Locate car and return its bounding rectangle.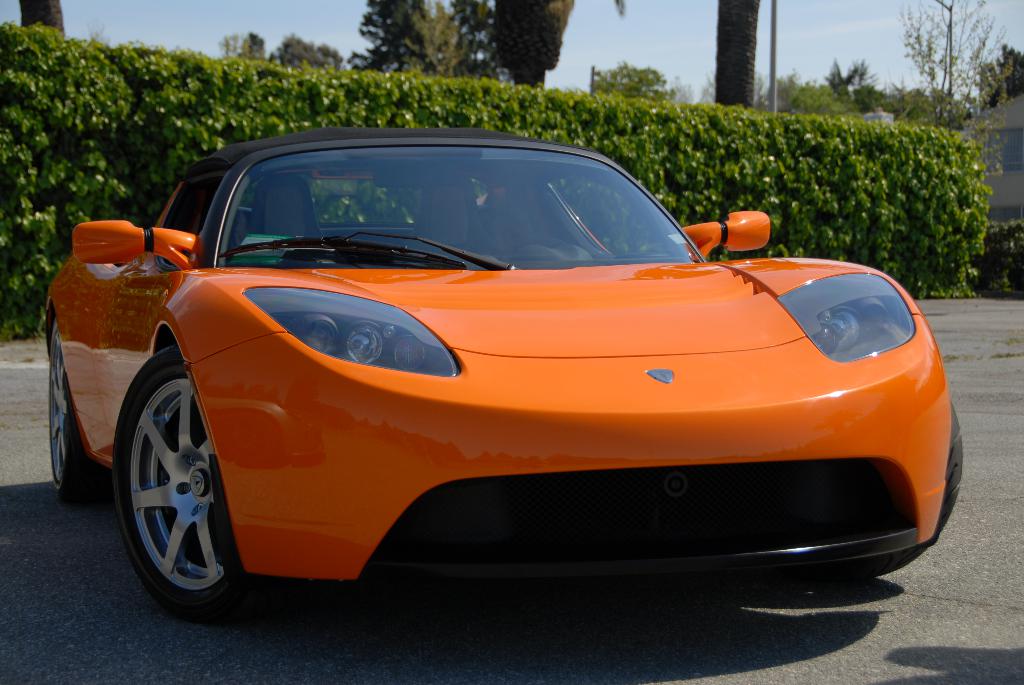
bbox(45, 127, 963, 615).
